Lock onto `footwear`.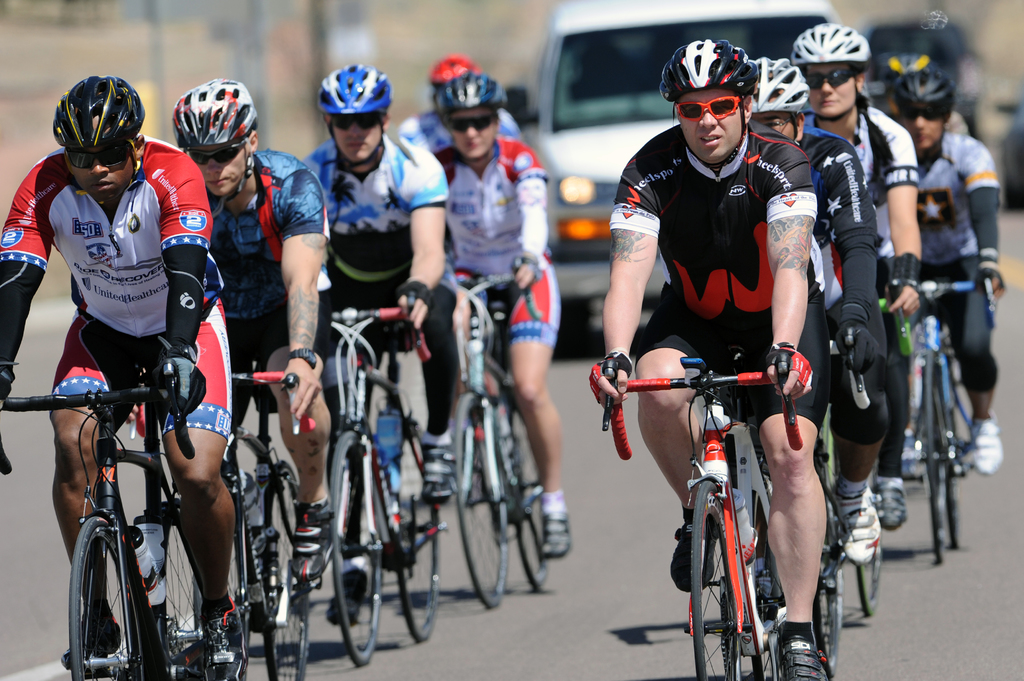
Locked: select_region(286, 502, 335, 582).
